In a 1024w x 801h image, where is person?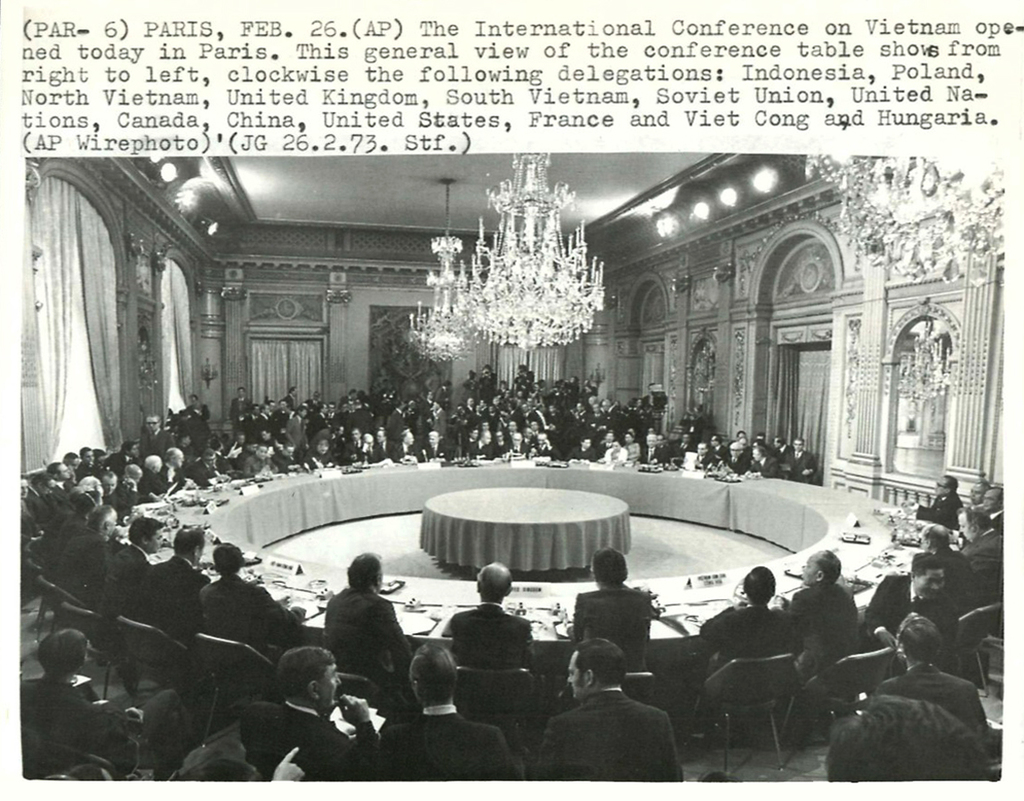
[left=789, top=548, right=865, bottom=679].
